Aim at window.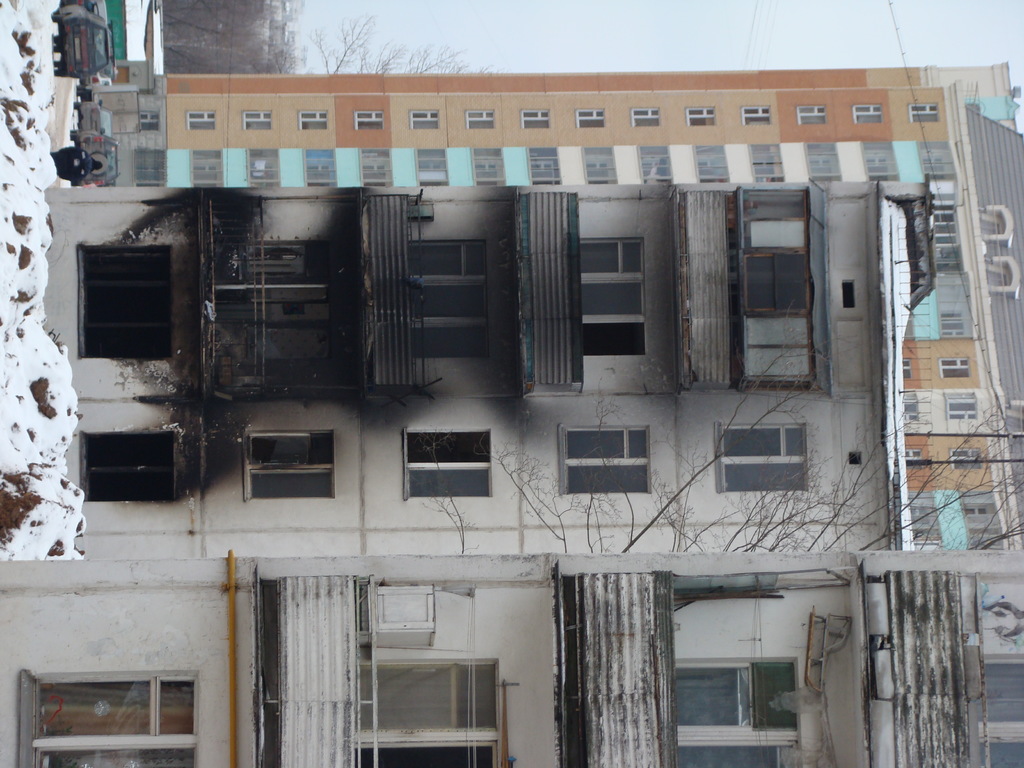
Aimed at {"left": 900, "top": 360, "right": 913, "bottom": 377}.
